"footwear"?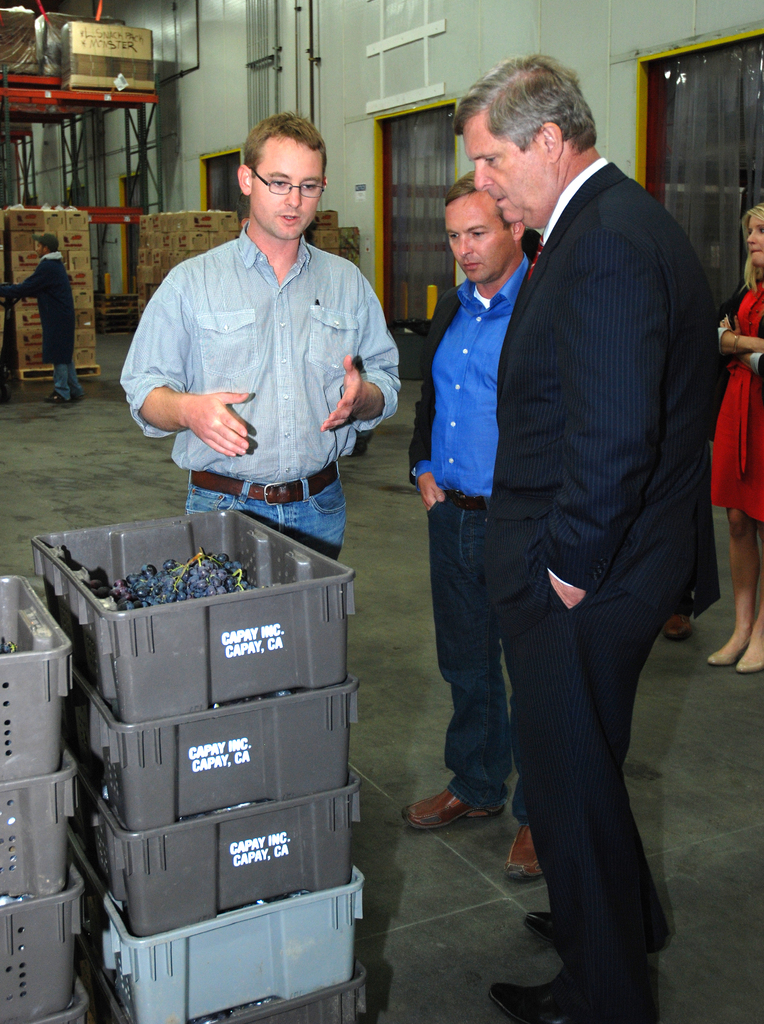
500:821:533:882
